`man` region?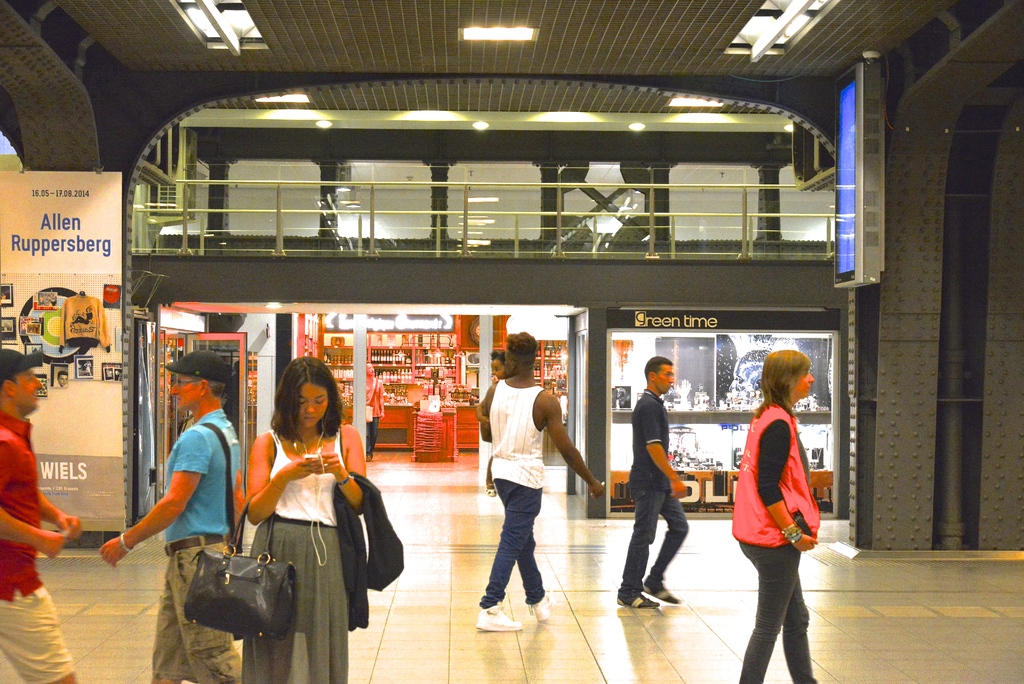
99/349/246/683
